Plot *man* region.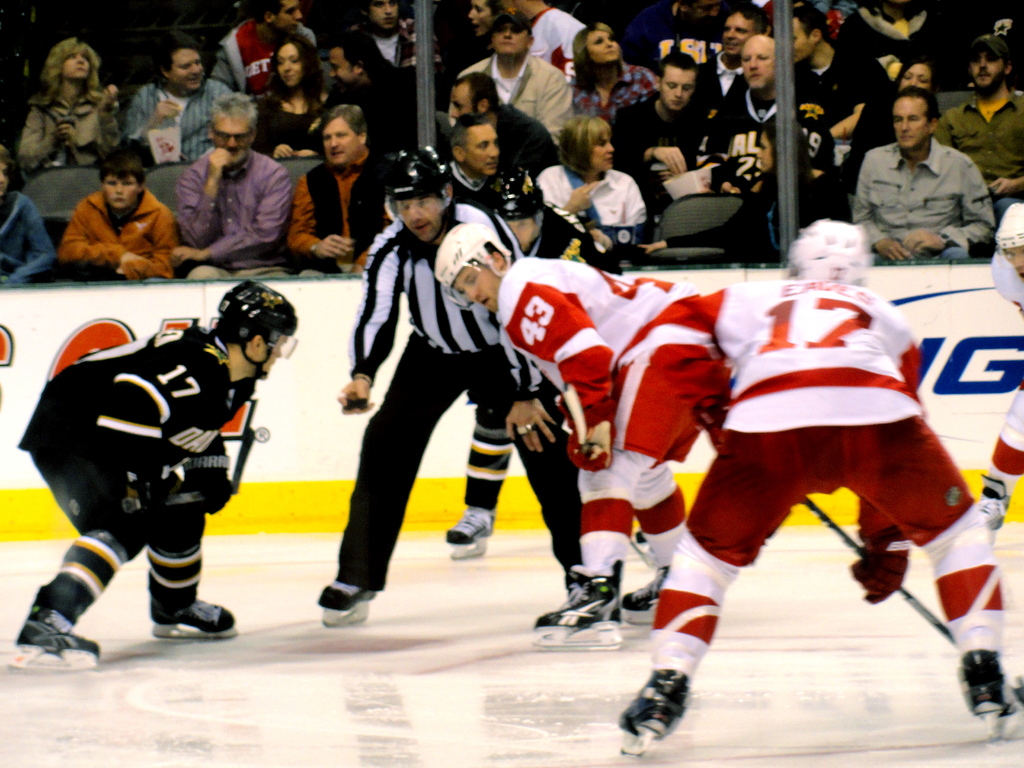
Plotted at <bbox>447, 72, 559, 182</bbox>.
